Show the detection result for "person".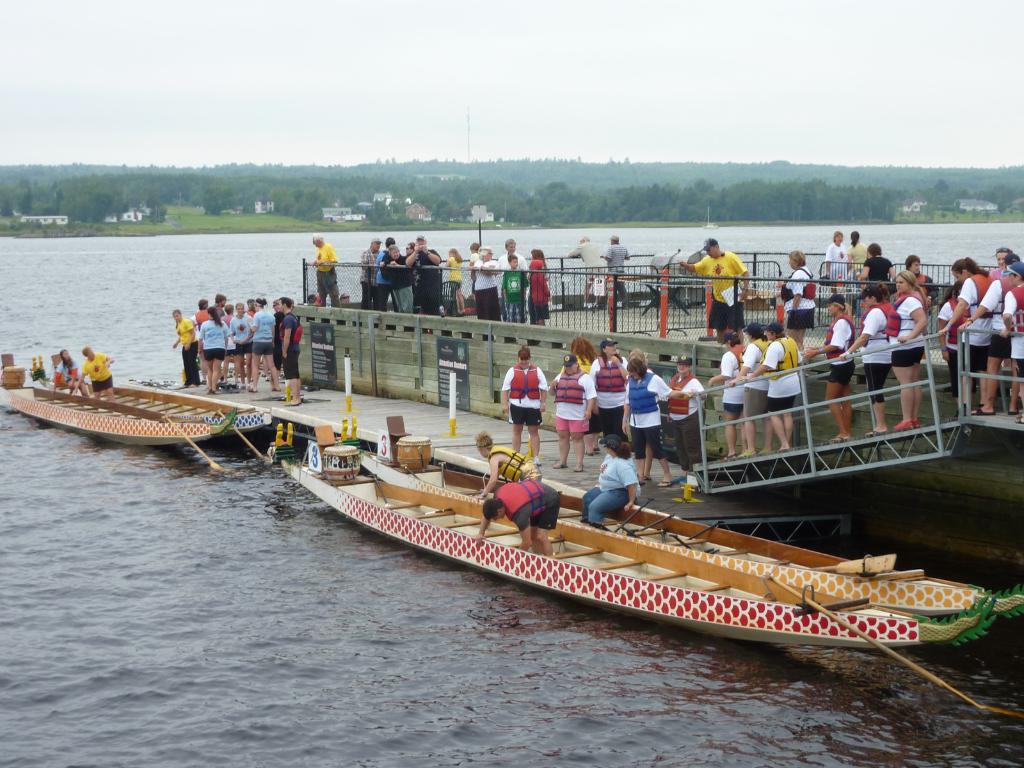
l=90, t=344, r=118, b=403.
